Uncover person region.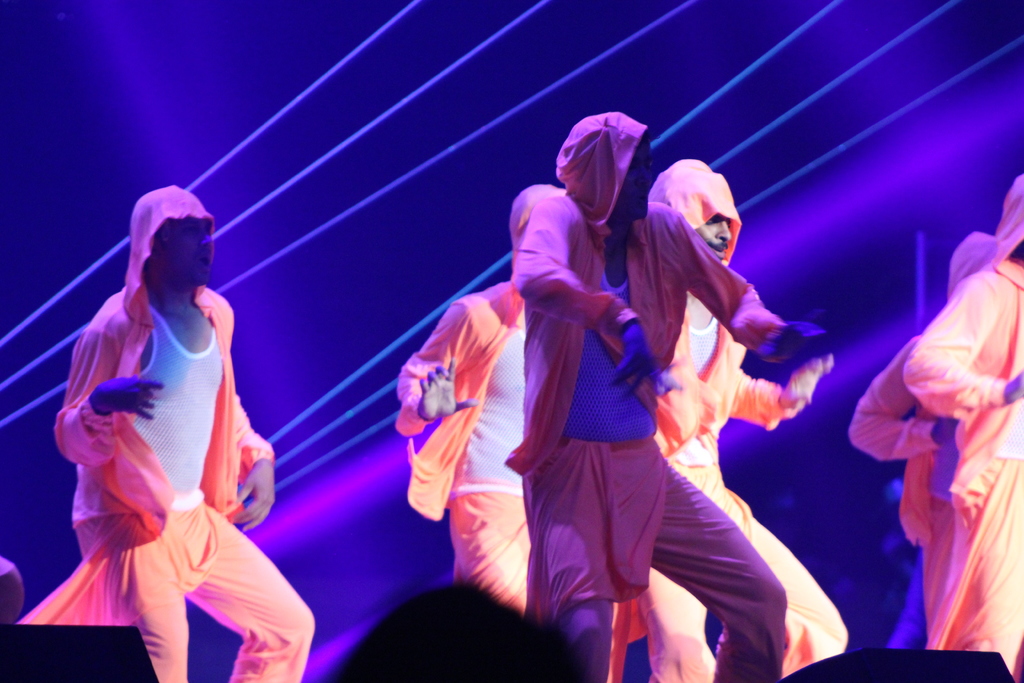
Uncovered: <bbox>844, 233, 1005, 644</bbox>.
